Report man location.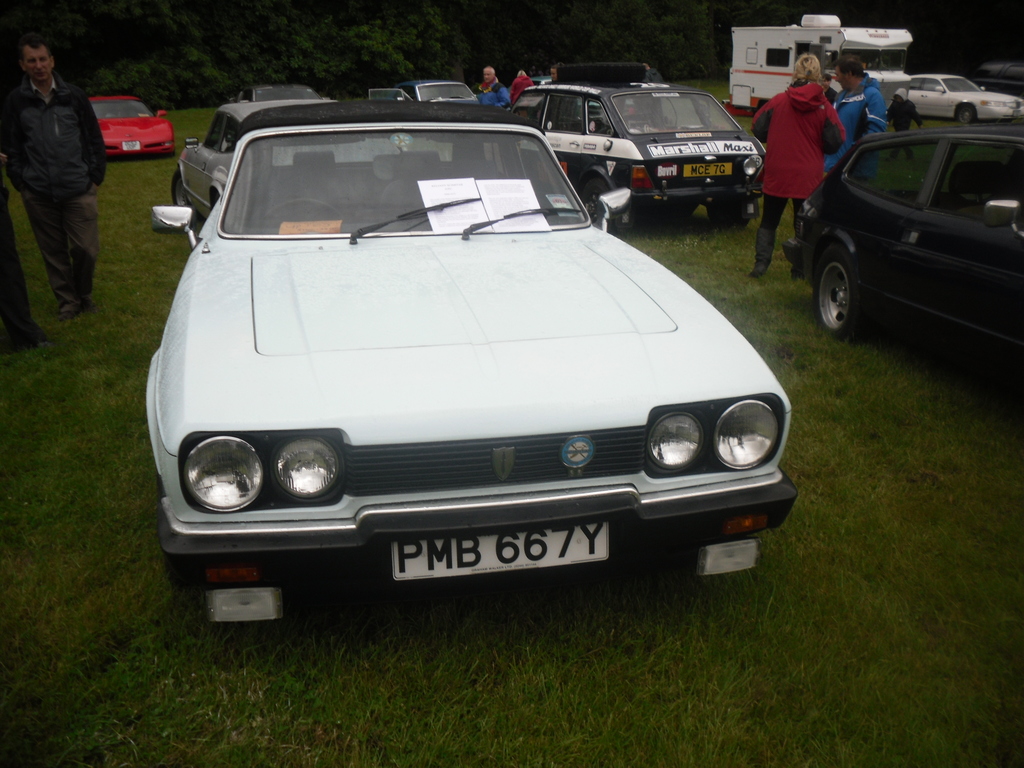
Report: <box>474,61,509,118</box>.
